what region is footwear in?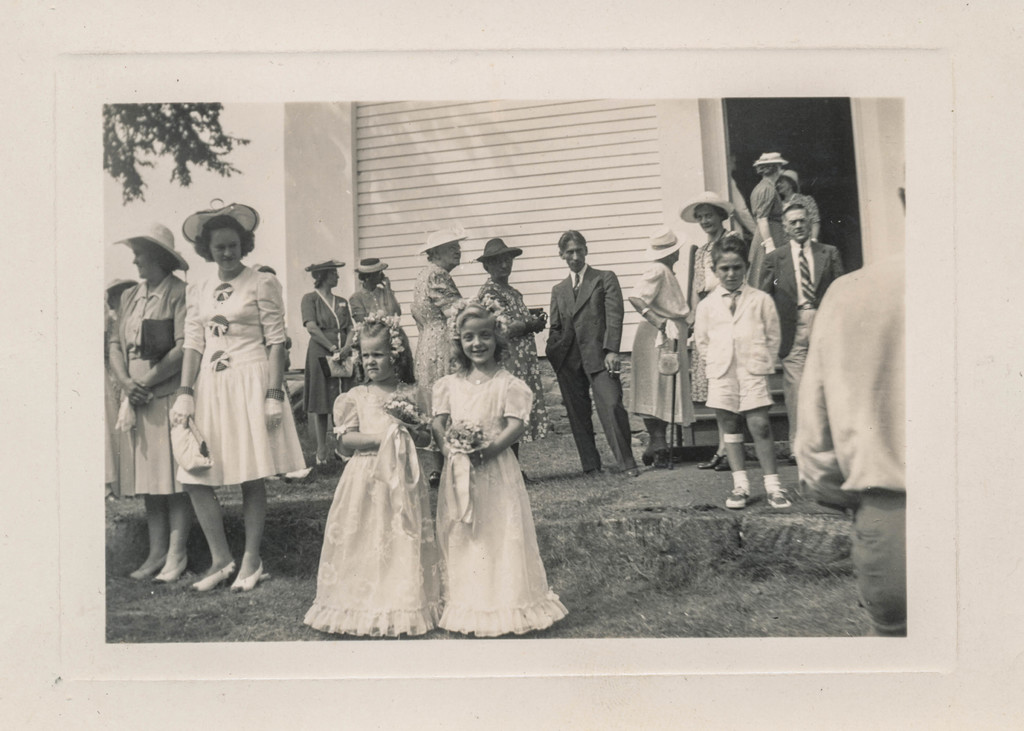
(318, 459, 336, 473).
